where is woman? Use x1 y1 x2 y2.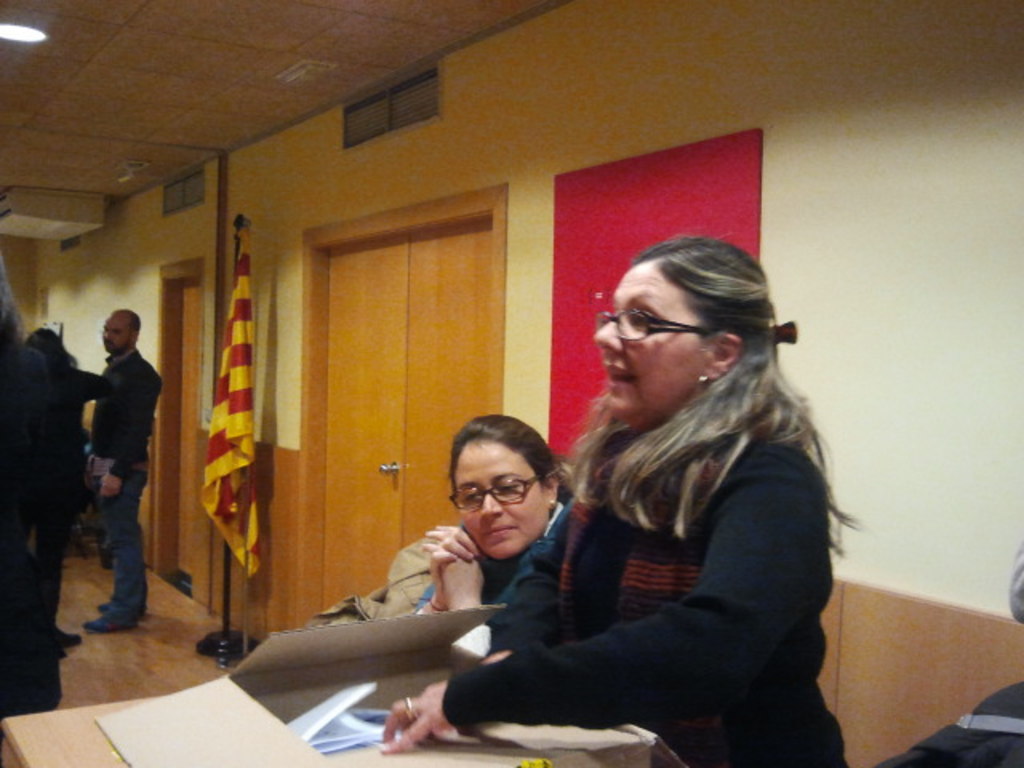
397 262 883 767.
